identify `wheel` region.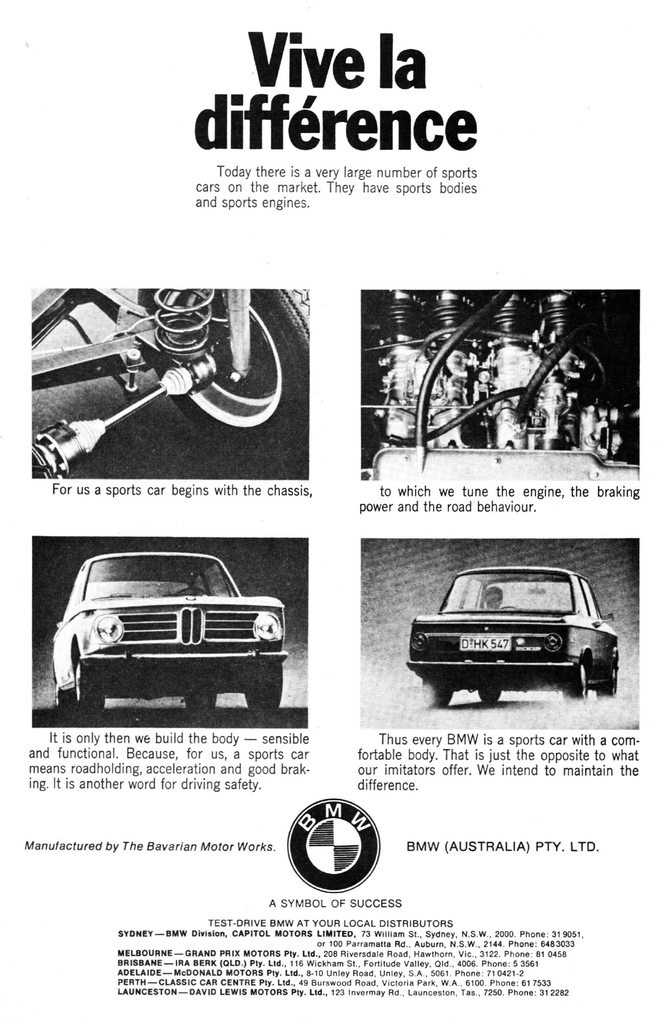
Region: left=185, top=695, right=214, bottom=714.
